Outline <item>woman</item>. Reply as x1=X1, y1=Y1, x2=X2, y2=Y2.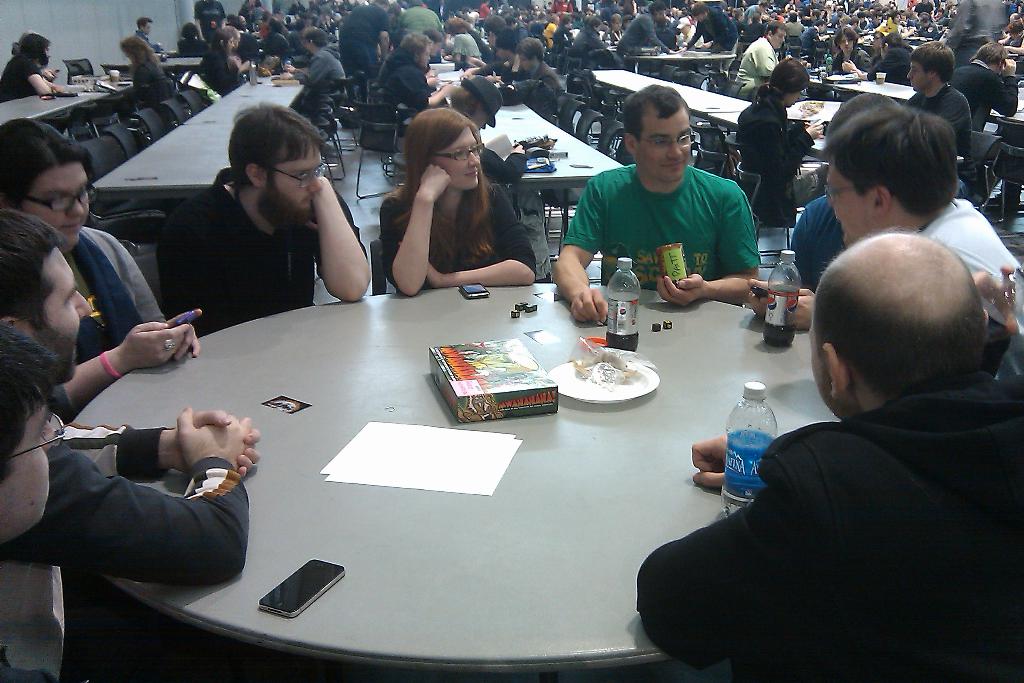
x1=200, y1=29, x2=246, y2=95.
